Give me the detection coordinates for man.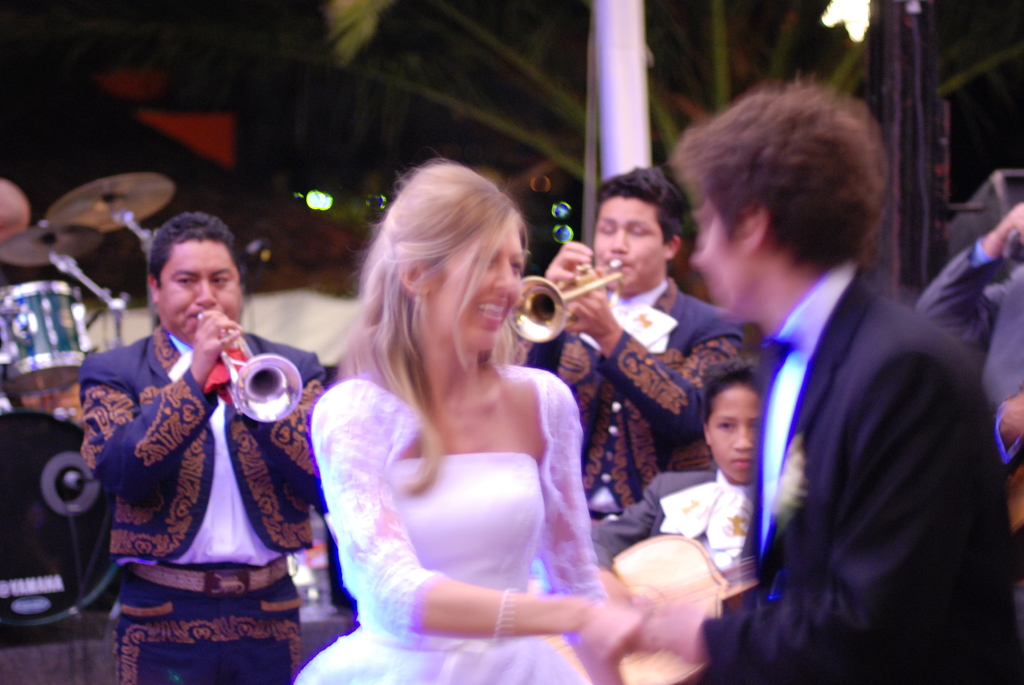
597:81:1013:684.
